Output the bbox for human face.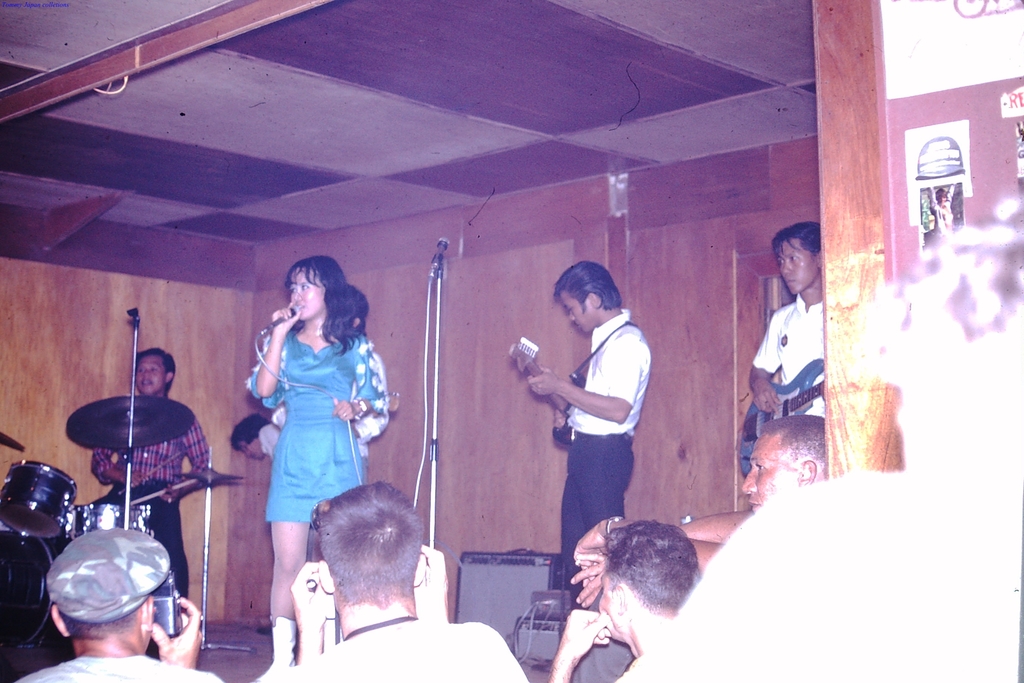
crop(557, 295, 588, 334).
